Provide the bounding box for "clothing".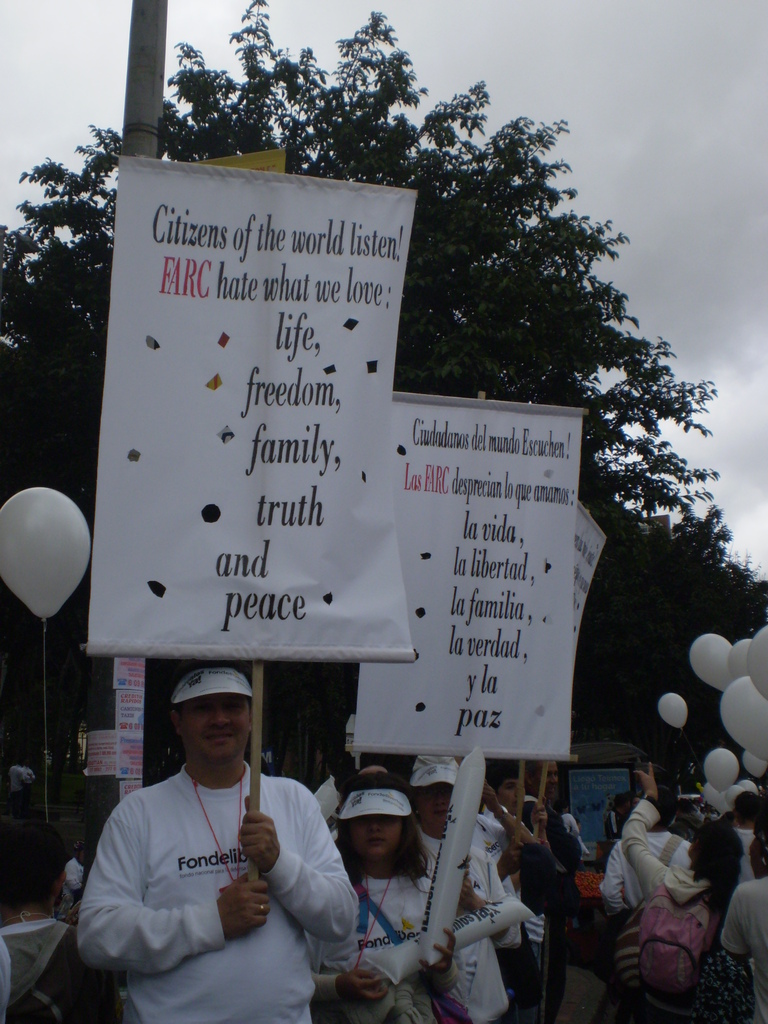
{"x1": 22, "y1": 764, "x2": 34, "y2": 787}.
